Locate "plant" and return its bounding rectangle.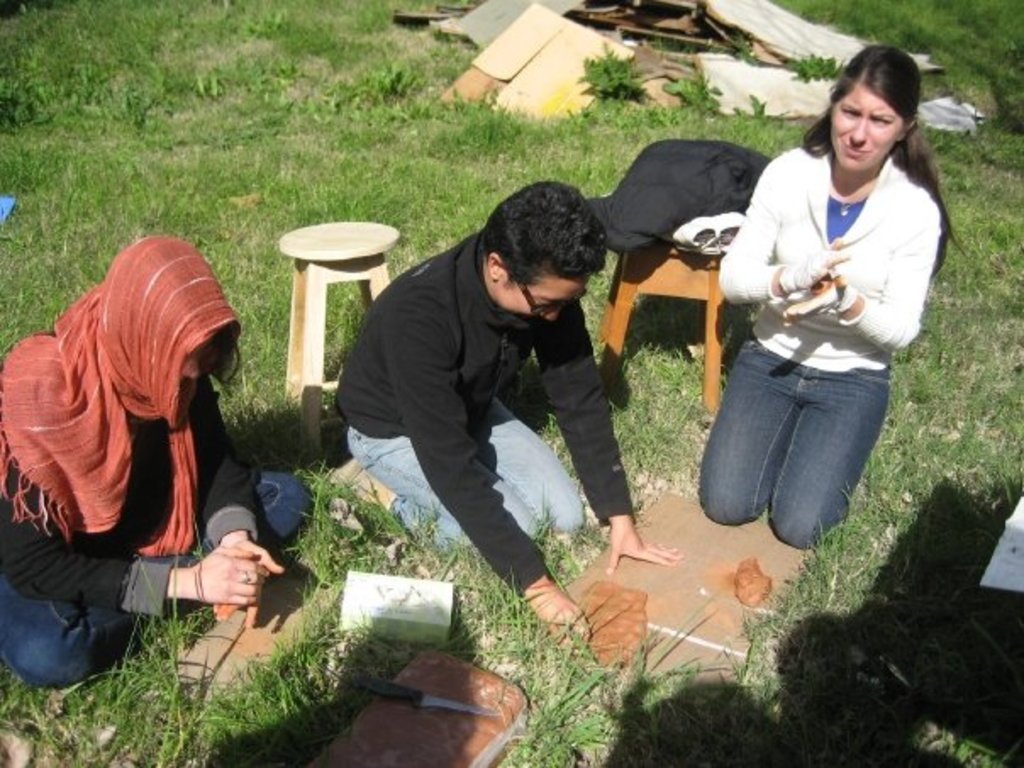
[409,505,442,549].
